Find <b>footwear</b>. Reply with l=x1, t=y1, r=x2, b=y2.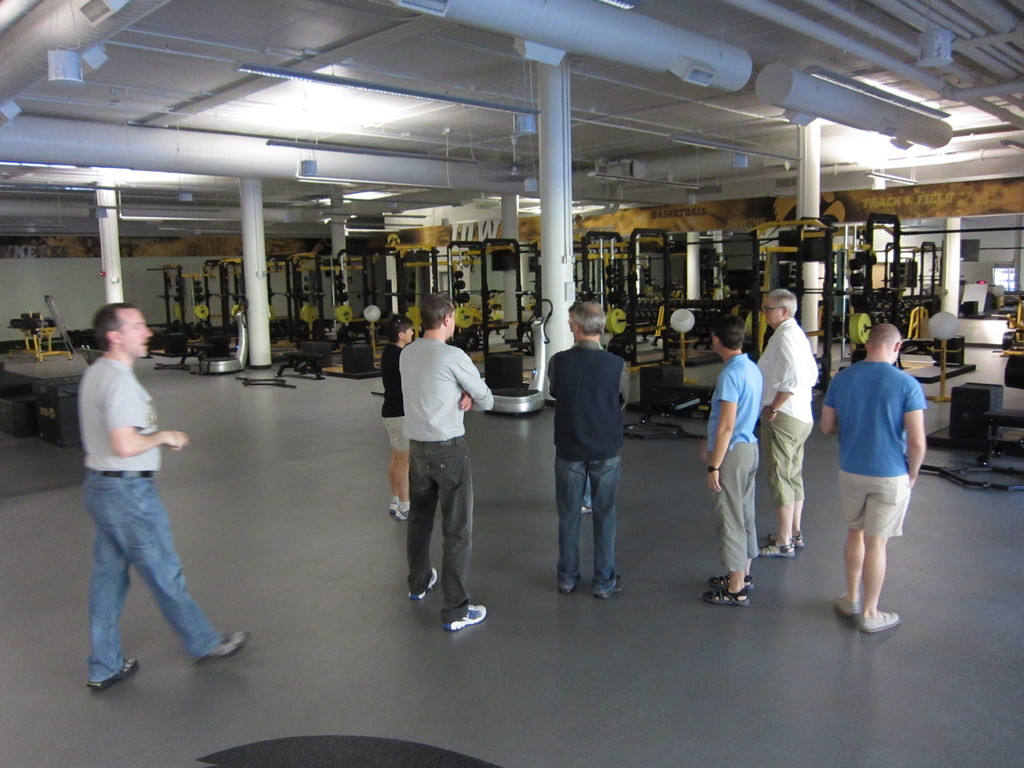
l=564, t=572, r=584, b=590.
